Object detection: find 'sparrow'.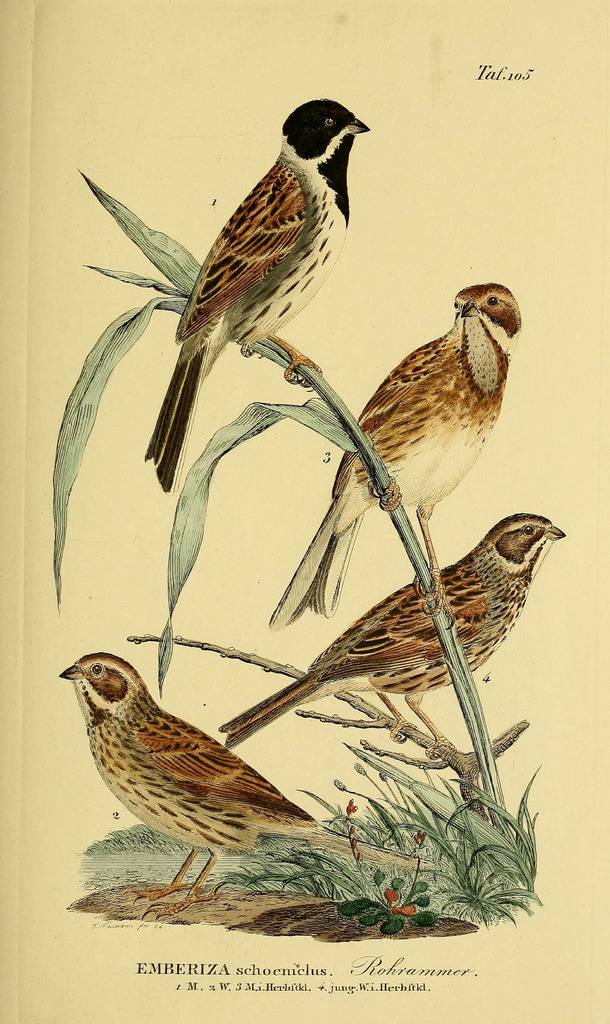
219/509/566/745.
